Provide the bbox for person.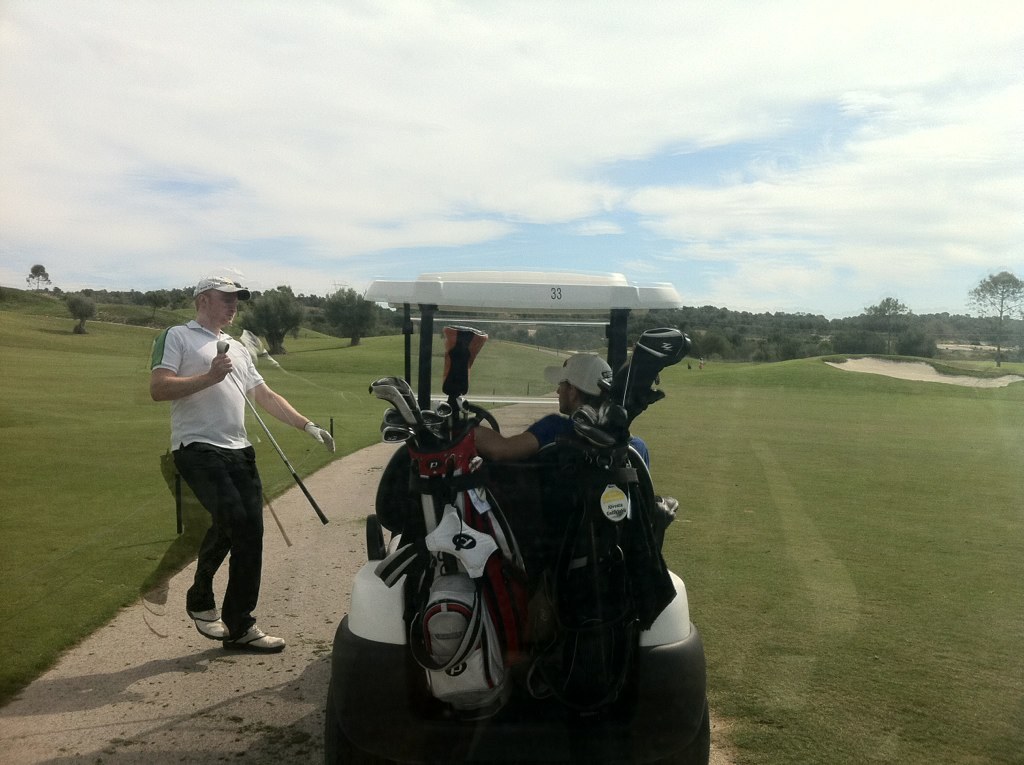
locate(430, 338, 658, 488).
